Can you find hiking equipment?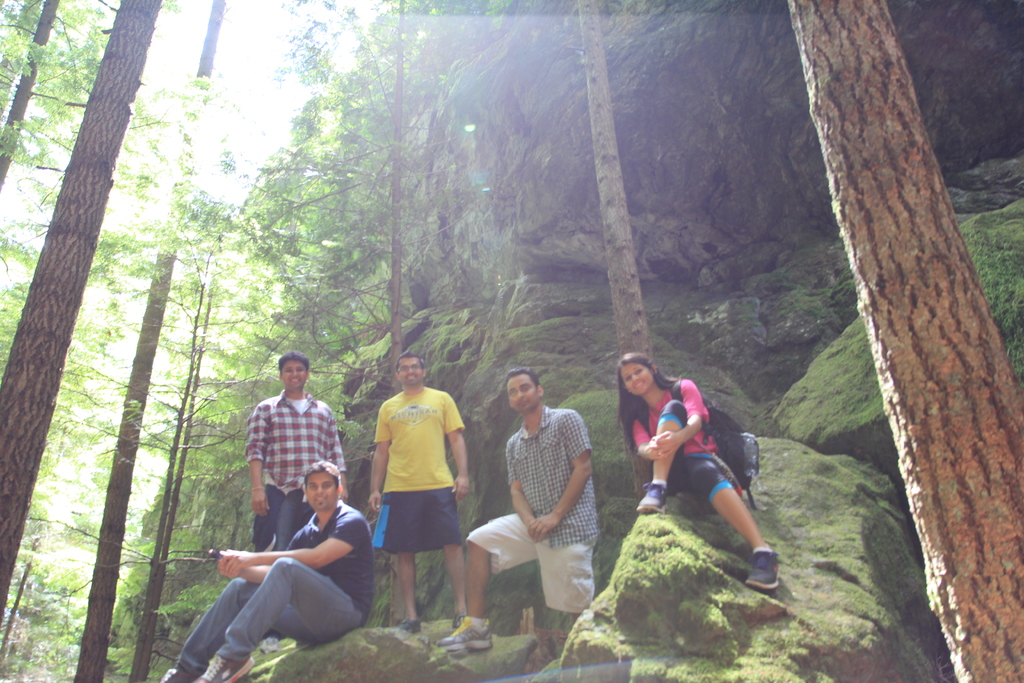
Yes, bounding box: 398/613/419/634.
